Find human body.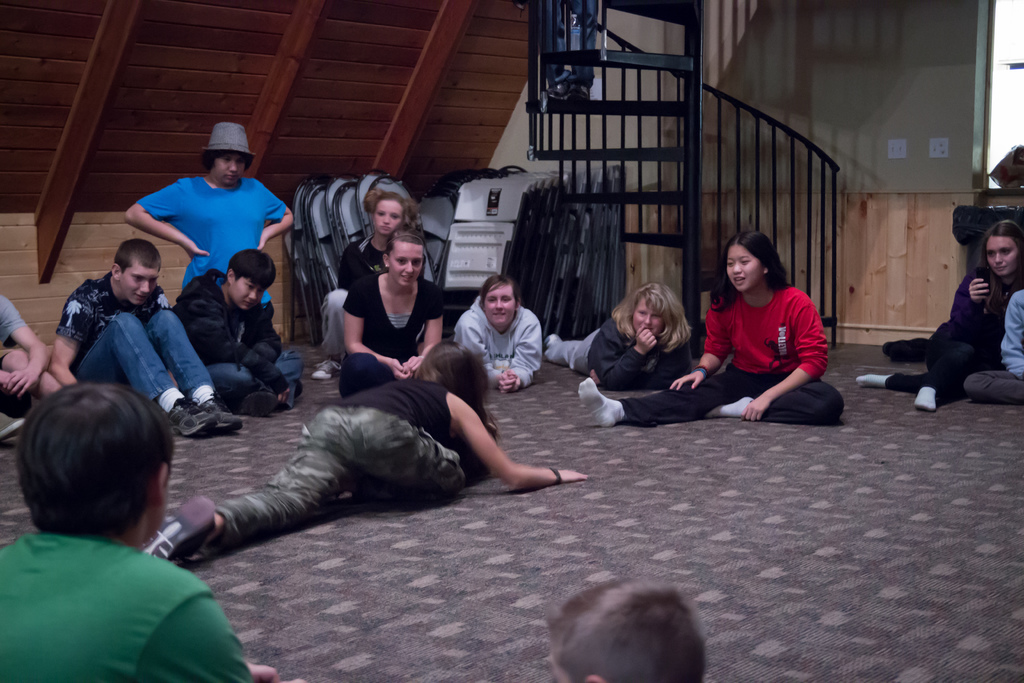
region(123, 125, 296, 322).
